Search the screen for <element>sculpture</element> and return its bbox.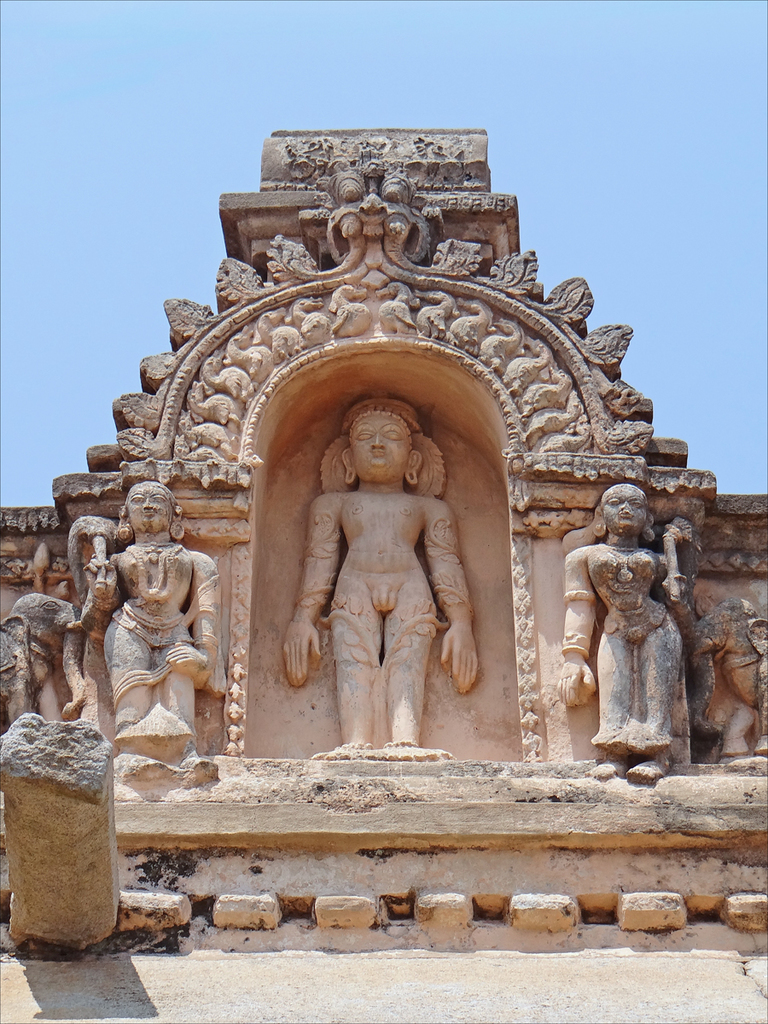
Found: pyautogui.locateOnScreen(561, 476, 695, 772).
